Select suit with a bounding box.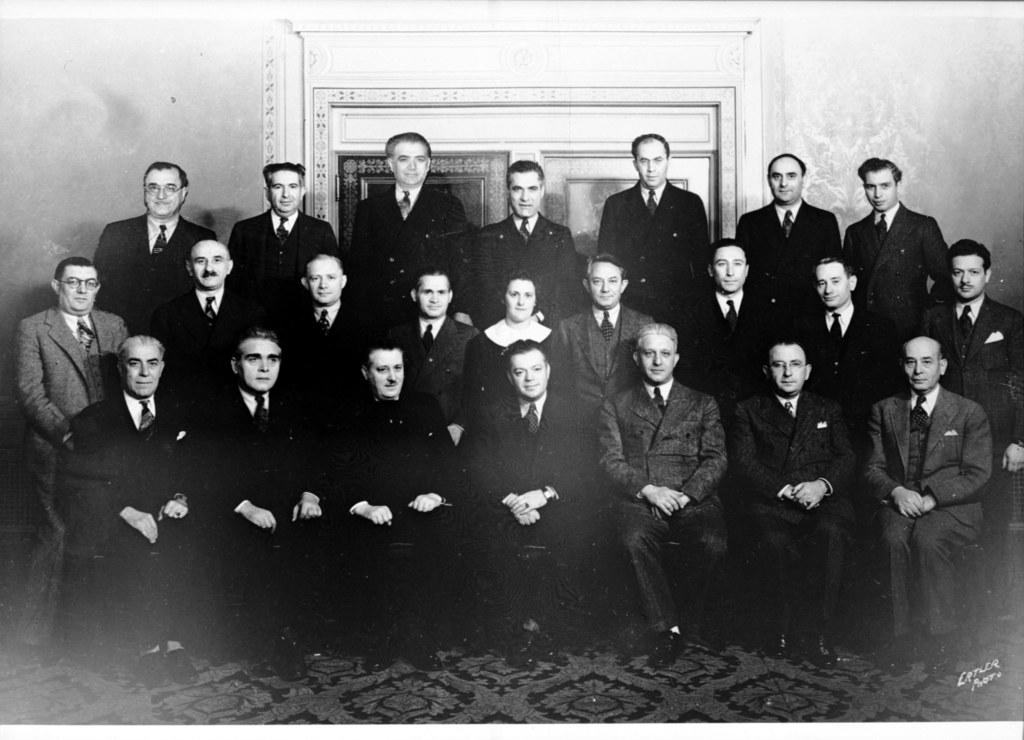
crop(392, 319, 485, 431).
